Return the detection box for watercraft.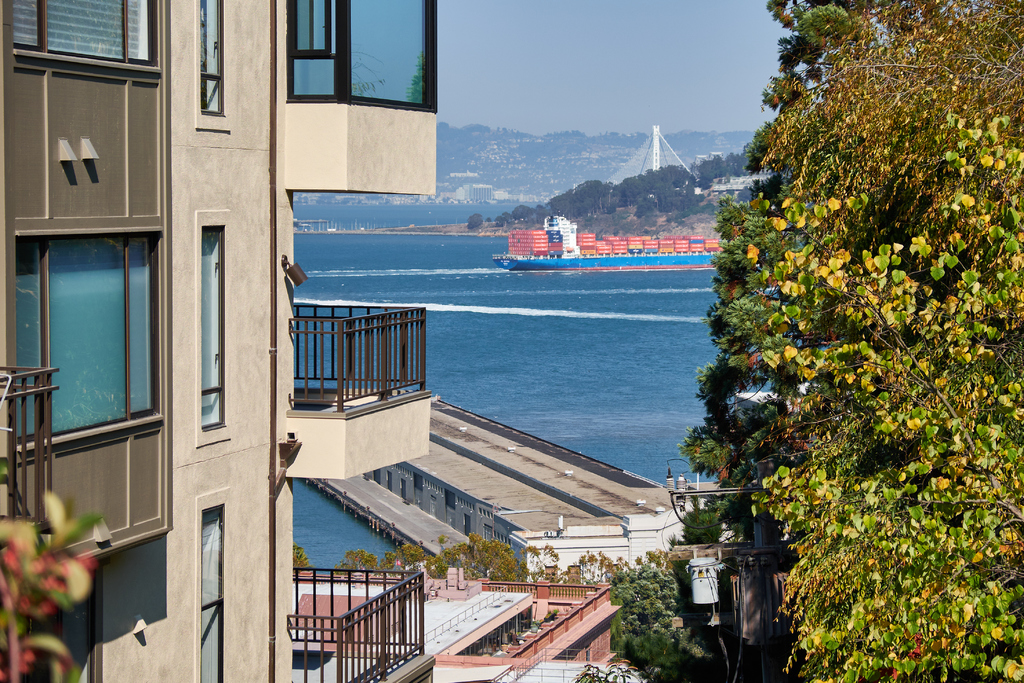
rect(495, 216, 720, 270).
